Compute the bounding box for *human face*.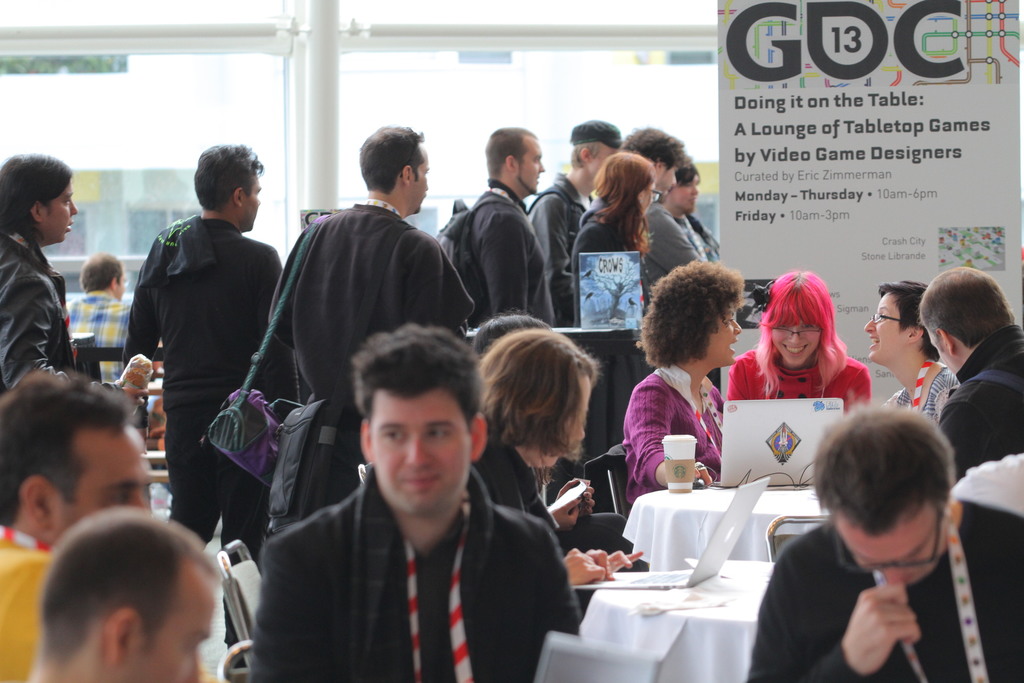
<bbox>653, 163, 679, 203</bbox>.
